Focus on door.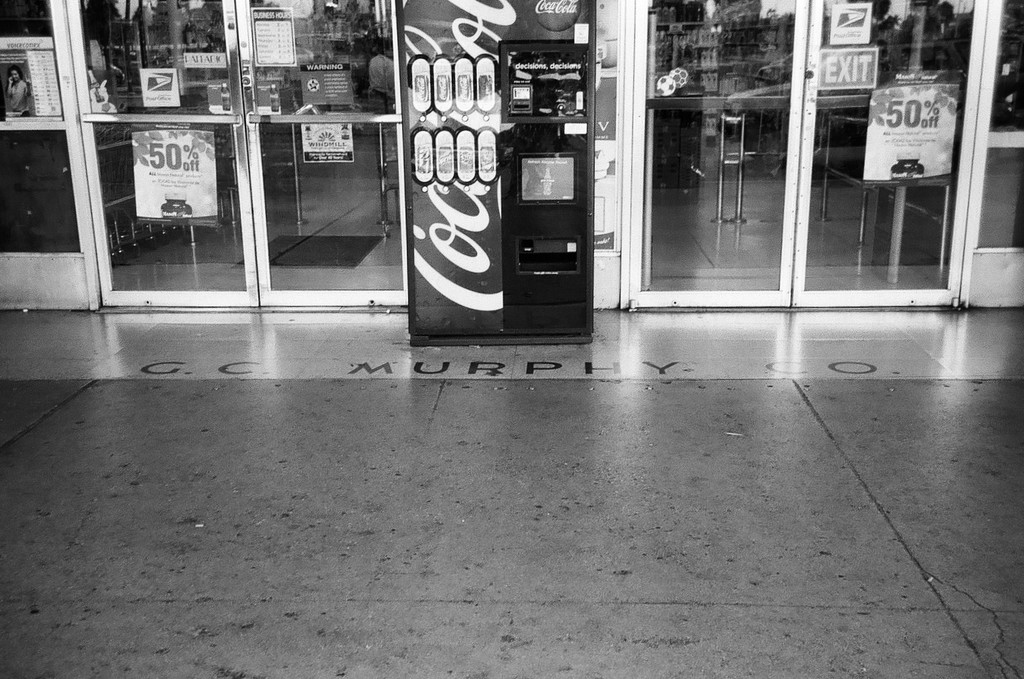
Focused at (791,0,987,309).
